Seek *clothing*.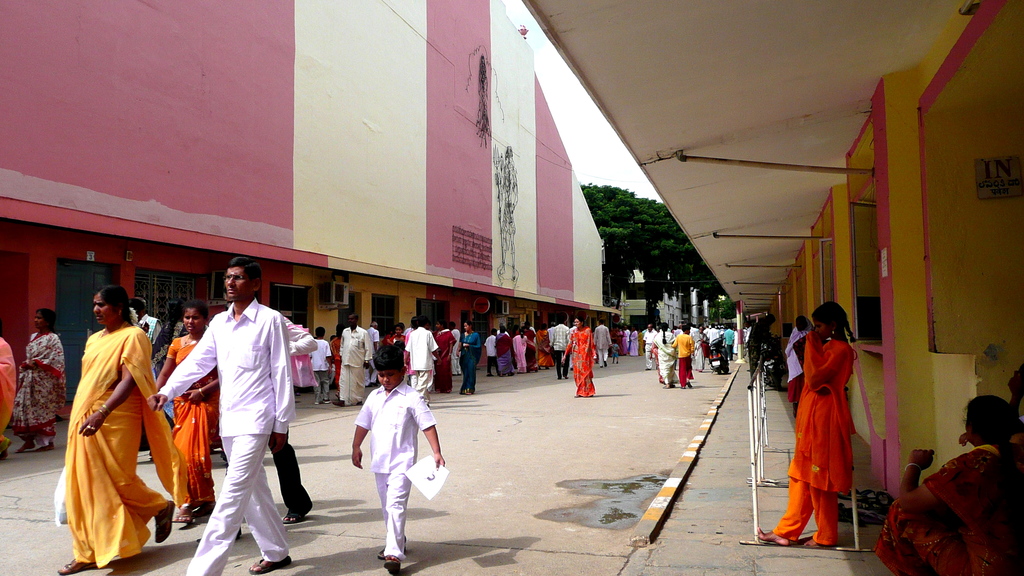
{"x1": 459, "y1": 333, "x2": 482, "y2": 394}.
